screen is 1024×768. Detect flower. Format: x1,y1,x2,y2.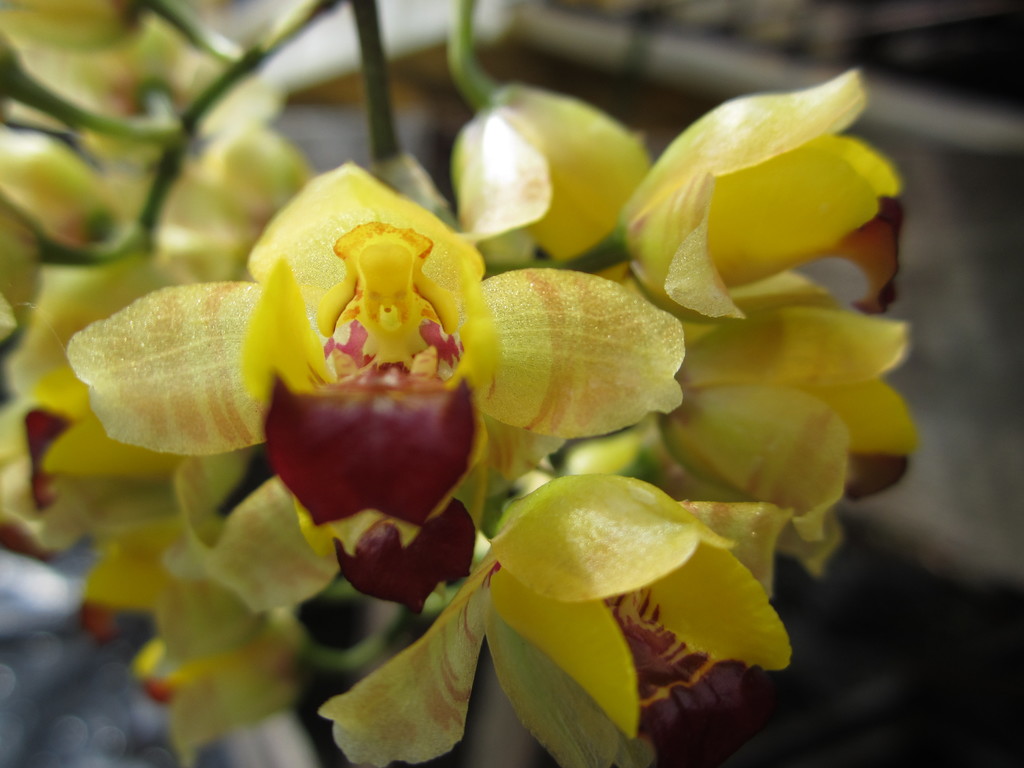
451,88,654,264.
